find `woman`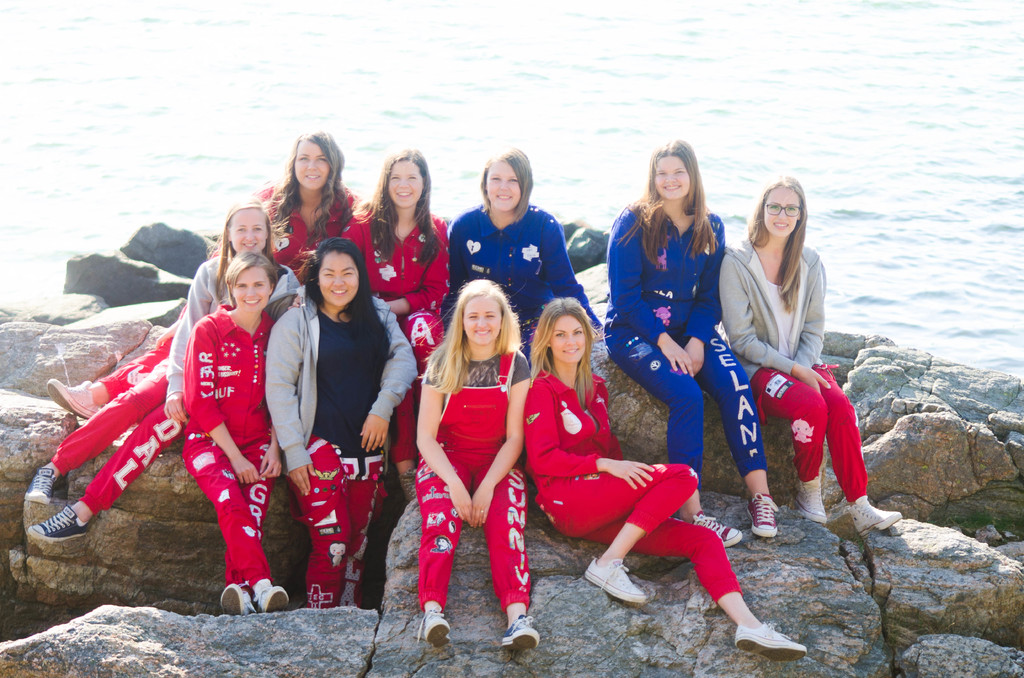
rect(714, 175, 906, 543)
